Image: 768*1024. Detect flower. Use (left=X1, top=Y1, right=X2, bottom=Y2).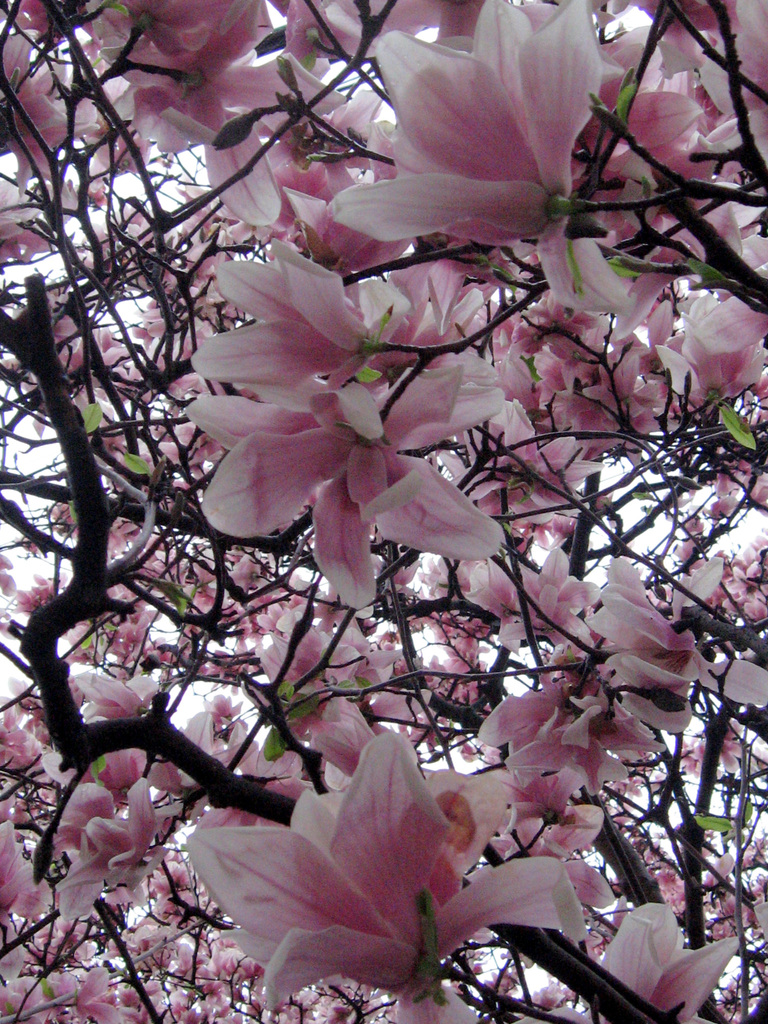
(left=186, top=732, right=585, bottom=1023).
